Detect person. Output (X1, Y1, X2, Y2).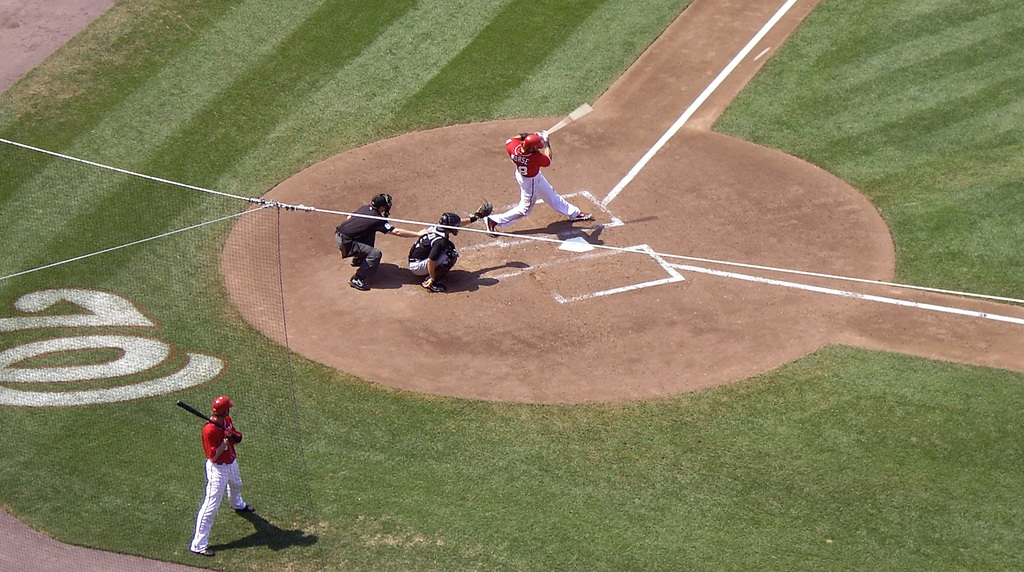
(334, 193, 426, 293).
